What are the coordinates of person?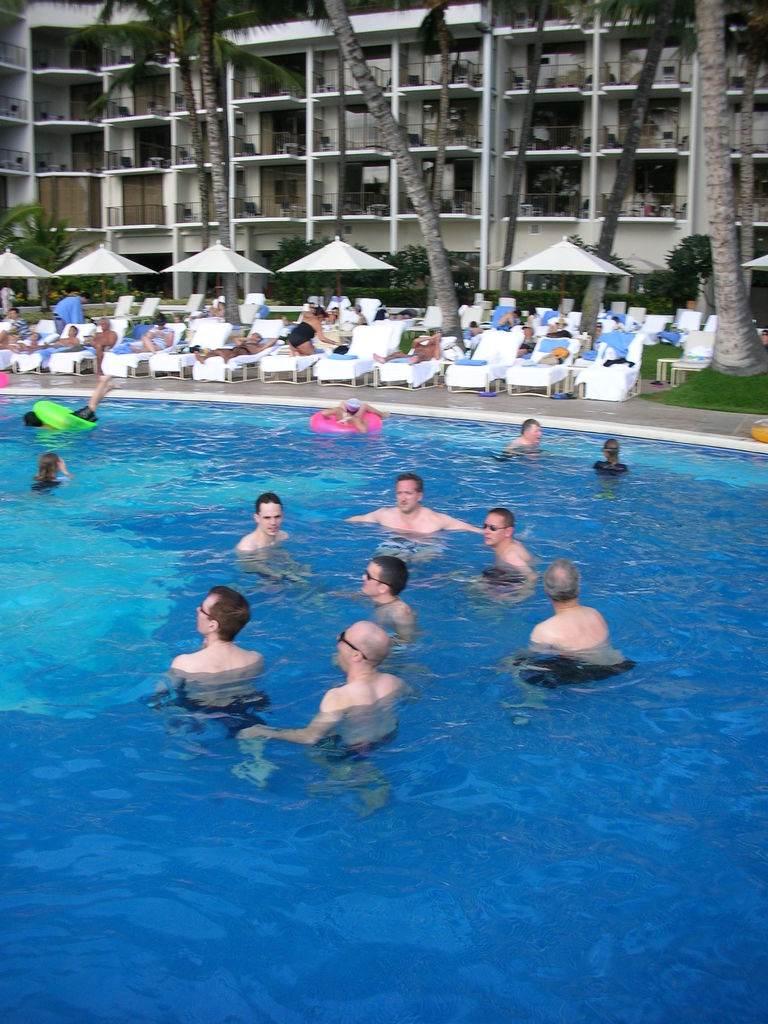
region(284, 307, 341, 357).
